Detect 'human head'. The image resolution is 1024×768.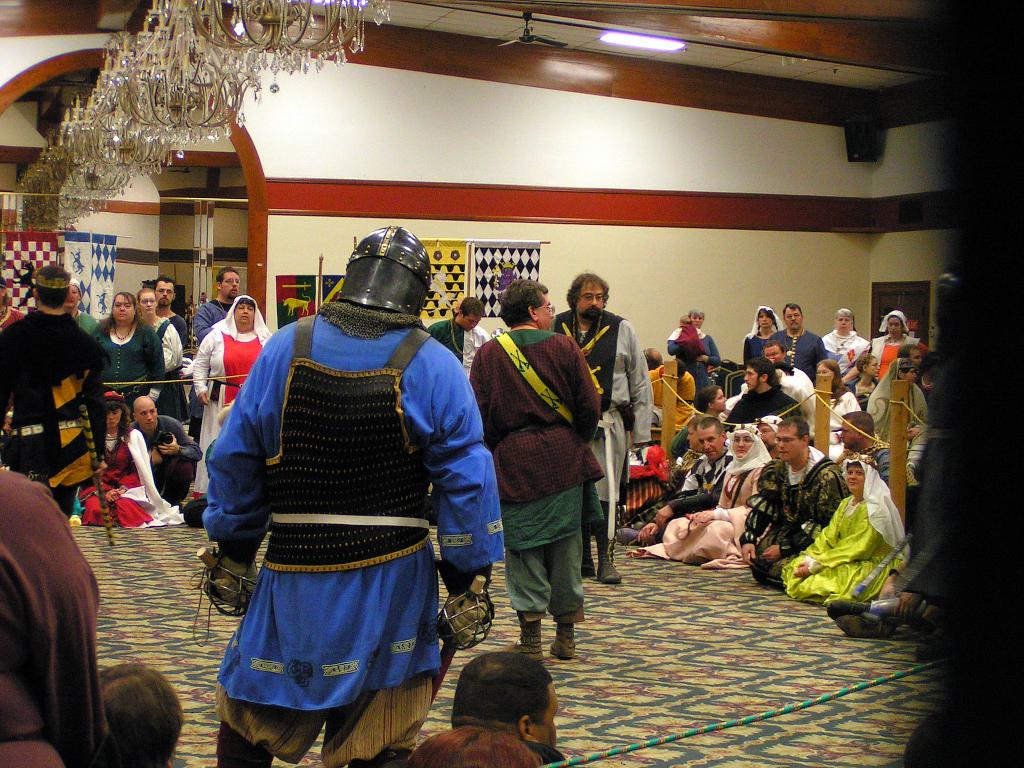
<bbox>137, 287, 159, 315</bbox>.
